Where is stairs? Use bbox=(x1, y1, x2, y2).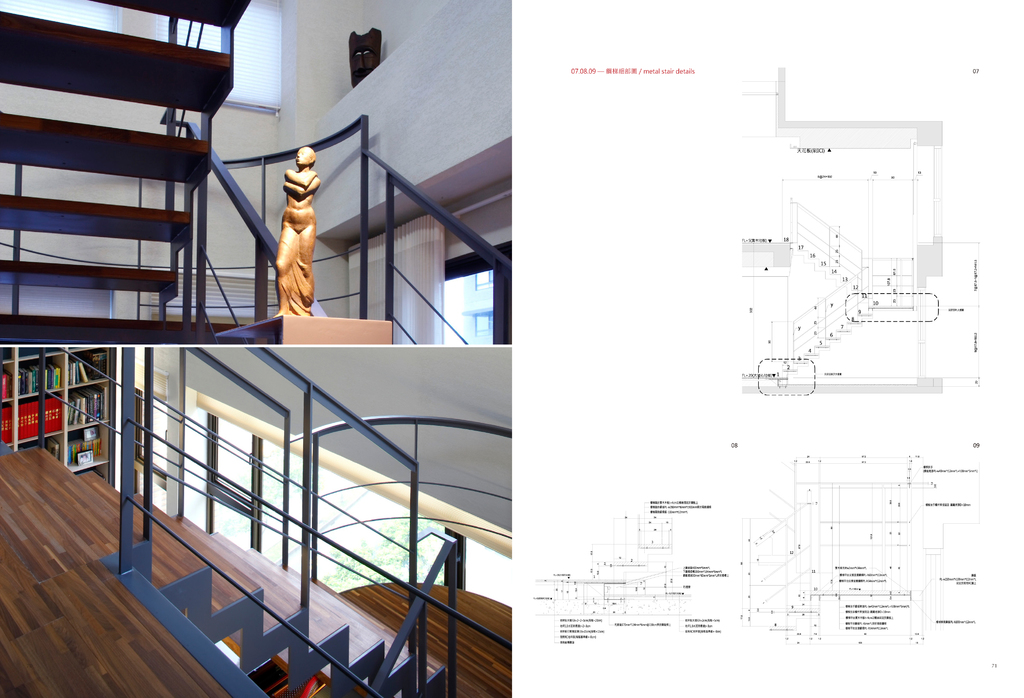
bbox=(0, 438, 445, 697).
